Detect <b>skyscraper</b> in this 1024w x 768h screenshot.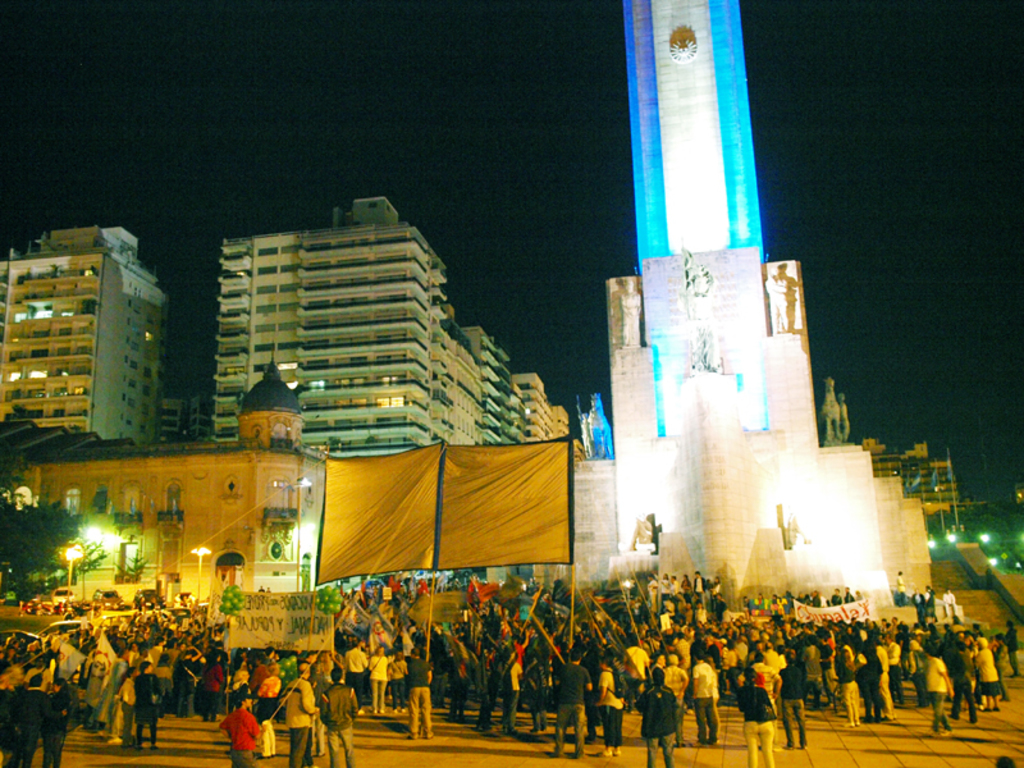
Detection: left=0, top=227, right=169, bottom=449.
